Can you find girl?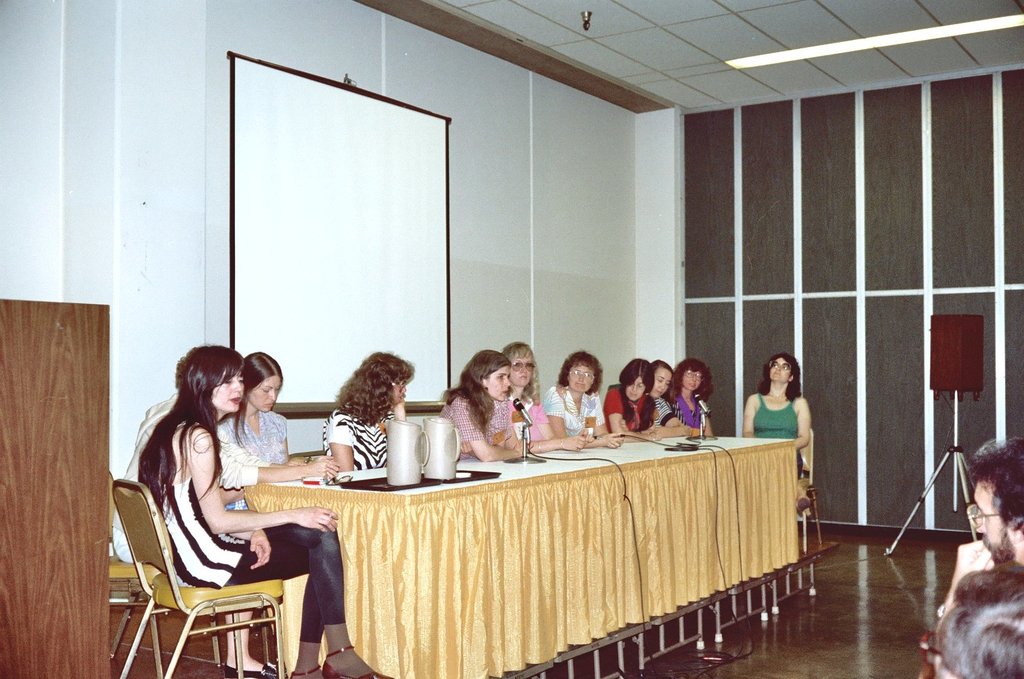
Yes, bounding box: {"left": 216, "top": 352, "right": 283, "bottom": 507}.
